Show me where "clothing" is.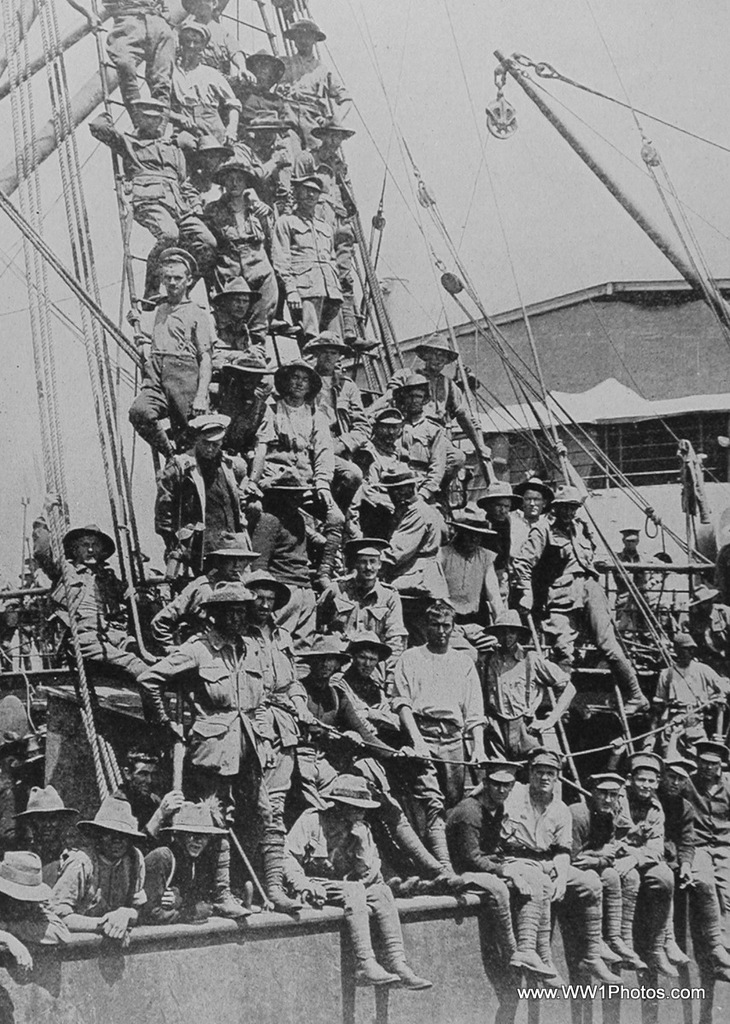
"clothing" is at [351,433,402,501].
